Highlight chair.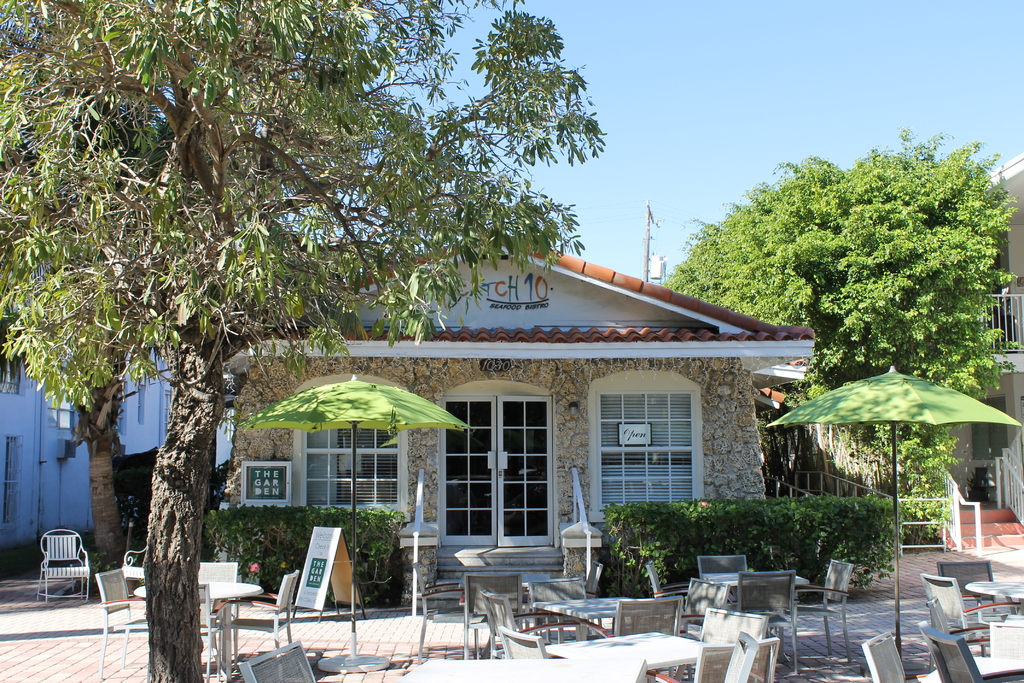
Highlighted region: <bbox>413, 561, 483, 660</bbox>.
